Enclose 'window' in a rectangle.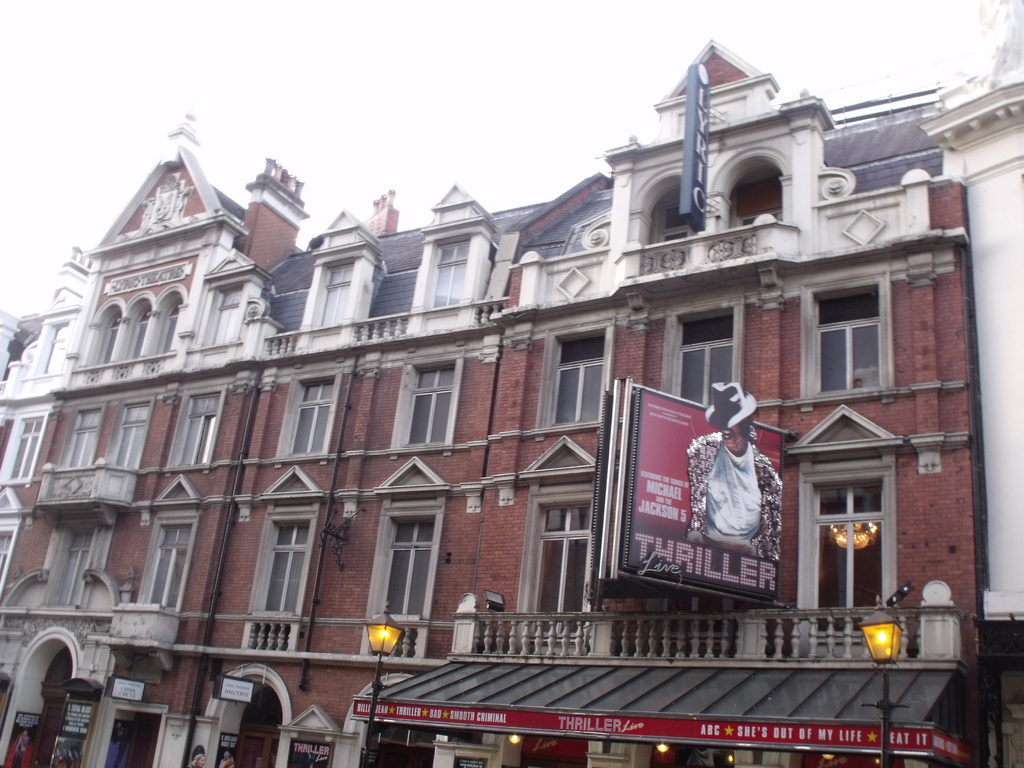
x1=402, y1=216, x2=502, y2=332.
